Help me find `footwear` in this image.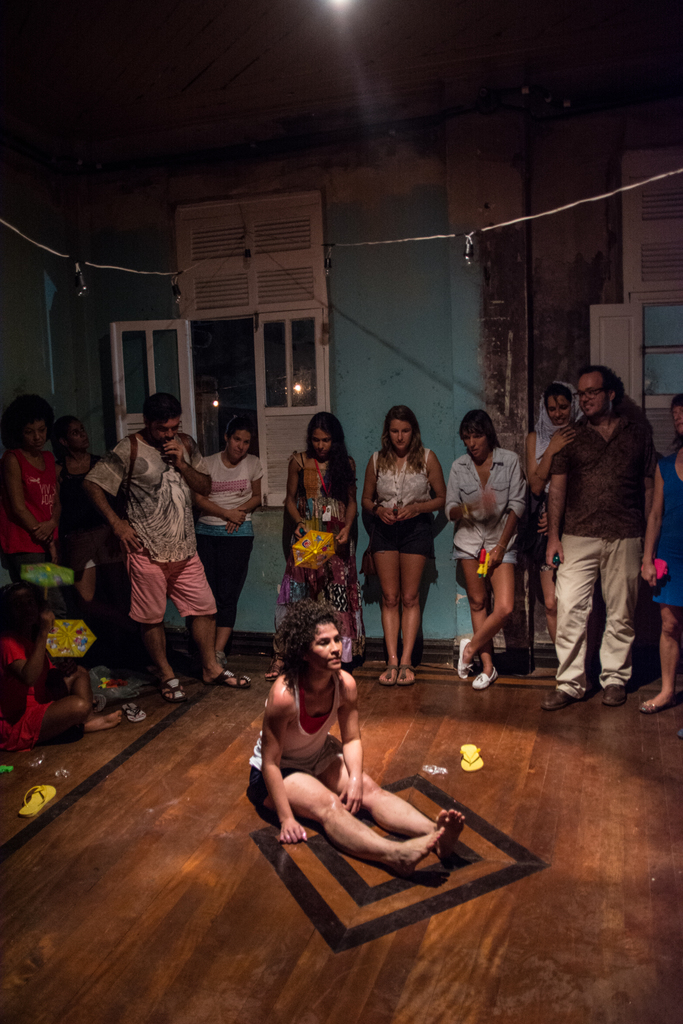
Found it: (455,638,474,678).
